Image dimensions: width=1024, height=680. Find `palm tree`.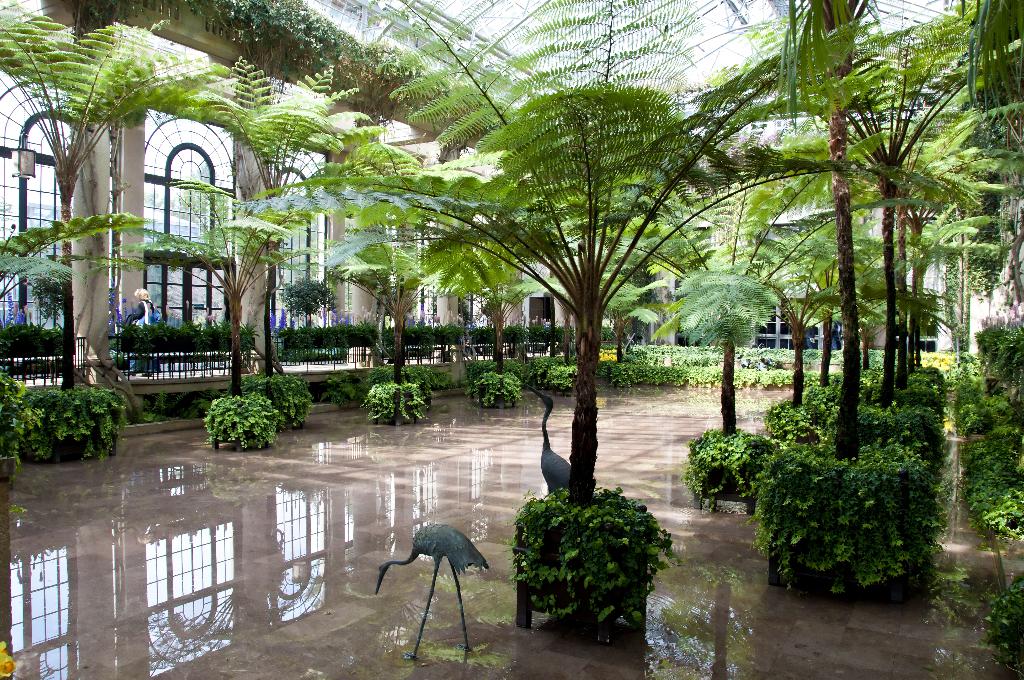
(332, 126, 435, 389).
